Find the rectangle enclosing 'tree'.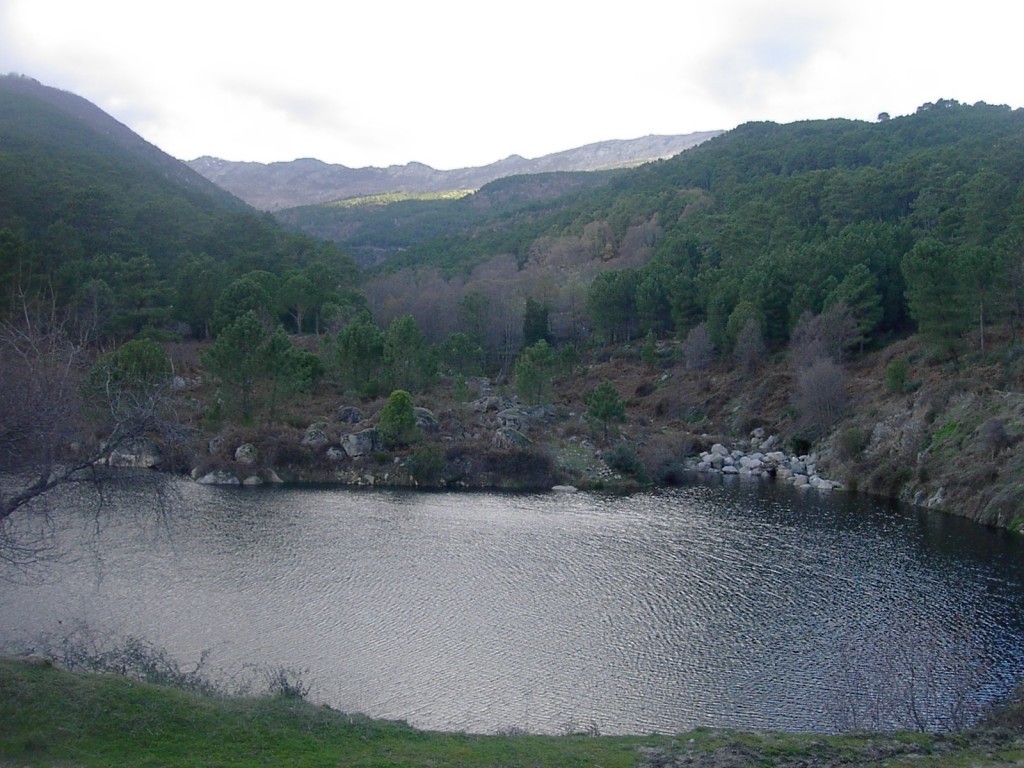
[409, 340, 440, 399].
